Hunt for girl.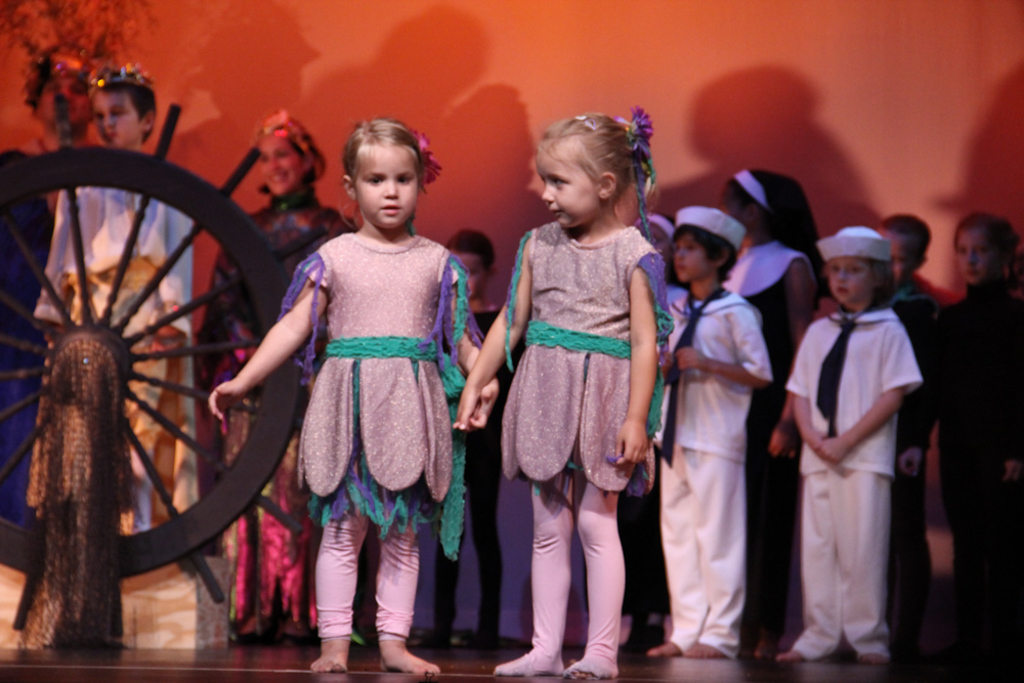
Hunted down at pyautogui.locateOnScreen(456, 109, 675, 678).
